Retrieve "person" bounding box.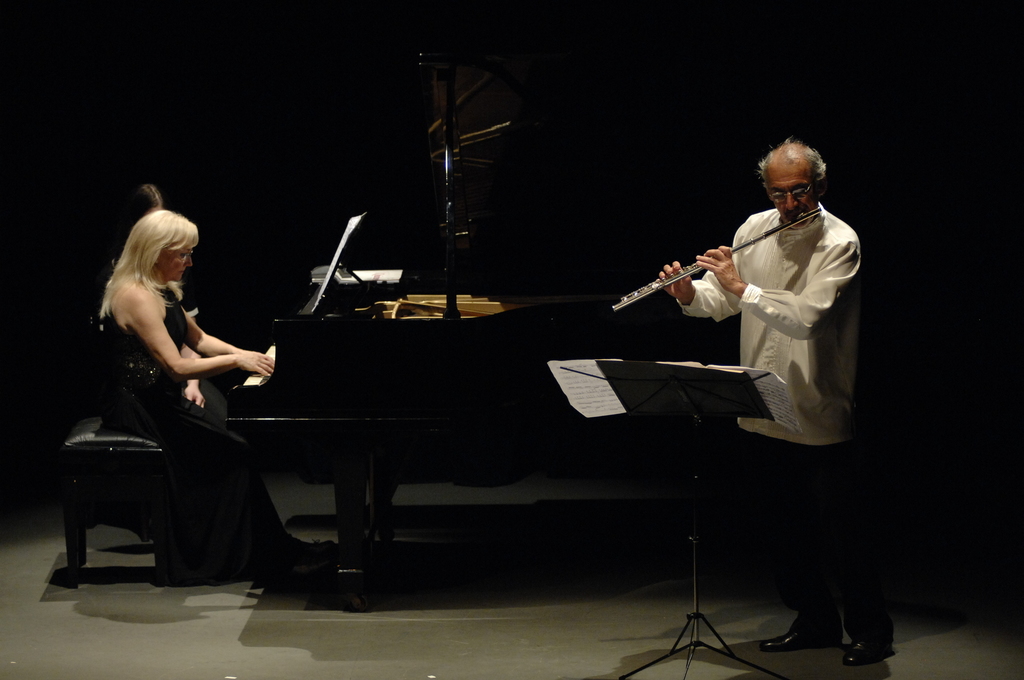
Bounding box: <bbox>95, 206, 336, 581</bbox>.
